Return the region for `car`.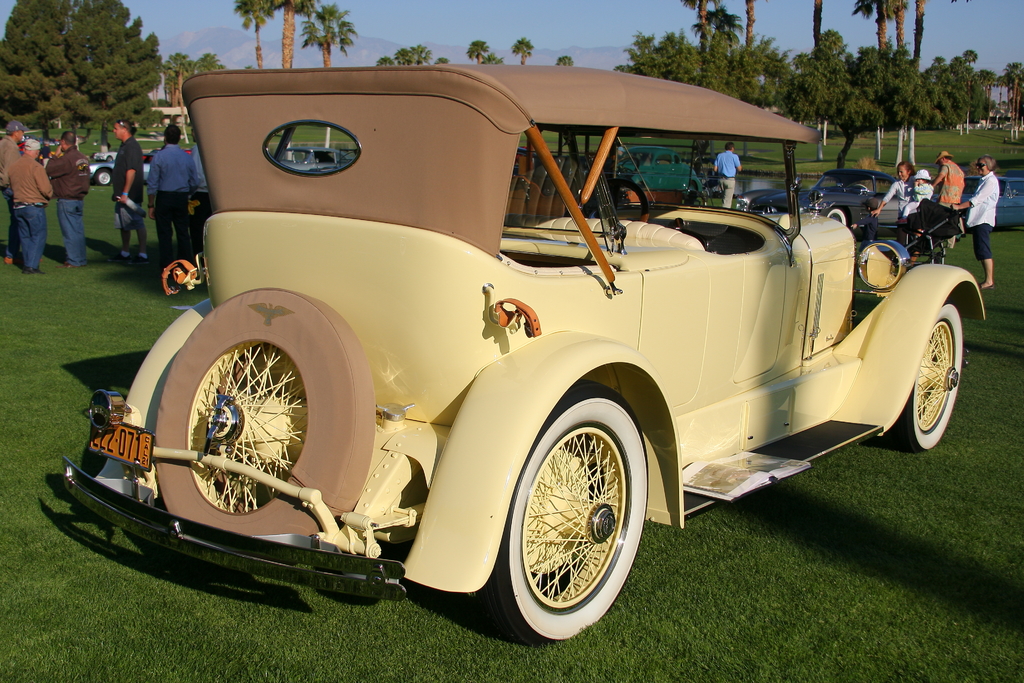
733,173,904,235.
